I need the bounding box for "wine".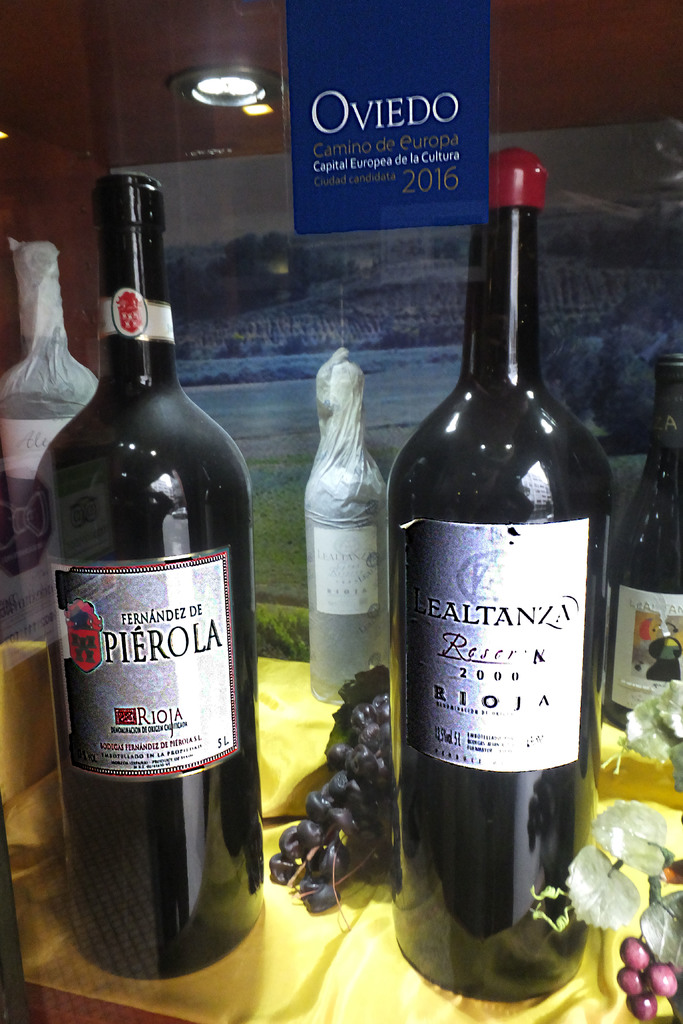
Here it is: rect(606, 342, 682, 738).
